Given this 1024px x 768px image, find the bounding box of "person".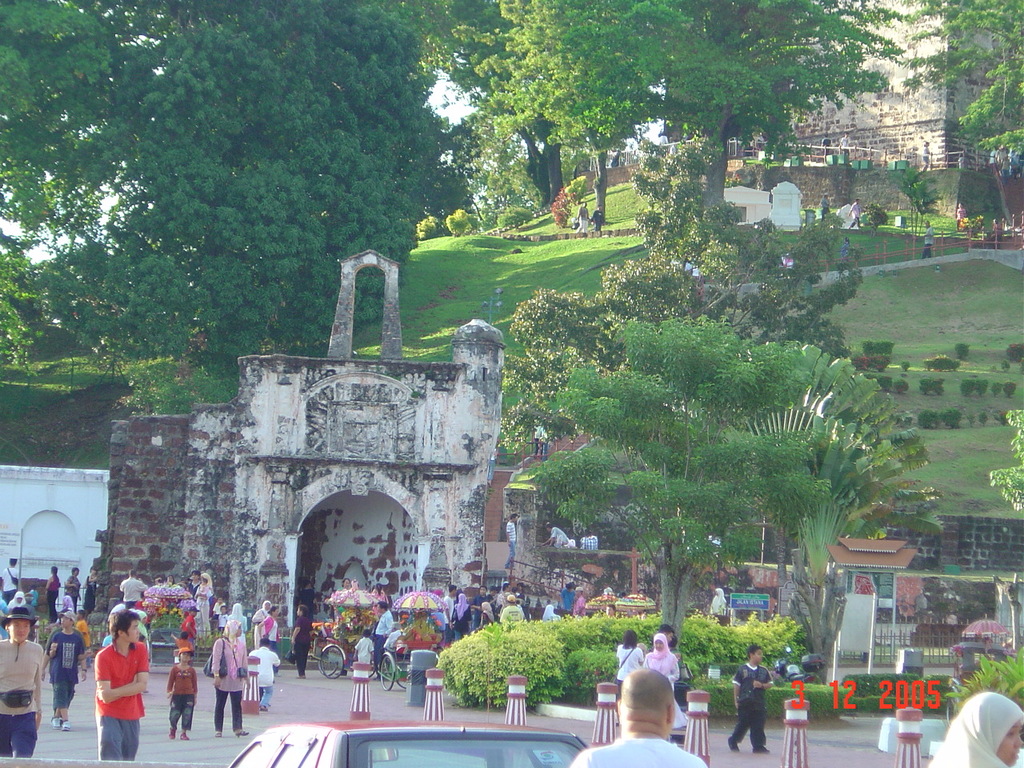
bbox(330, 577, 354, 621).
